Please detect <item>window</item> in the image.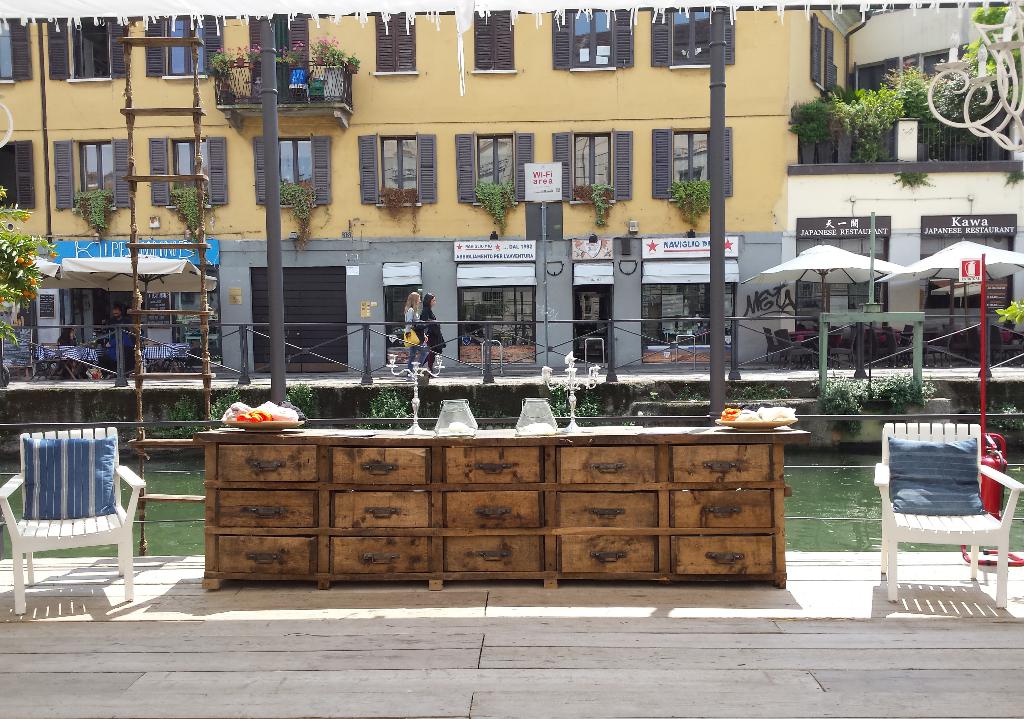
<bbox>570, 131, 622, 213</bbox>.
